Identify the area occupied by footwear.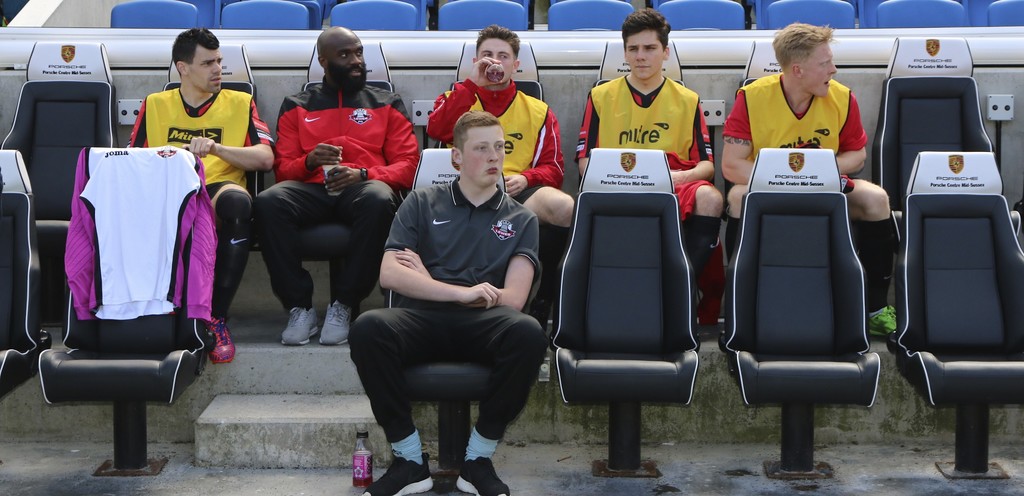
Area: Rect(867, 303, 909, 343).
